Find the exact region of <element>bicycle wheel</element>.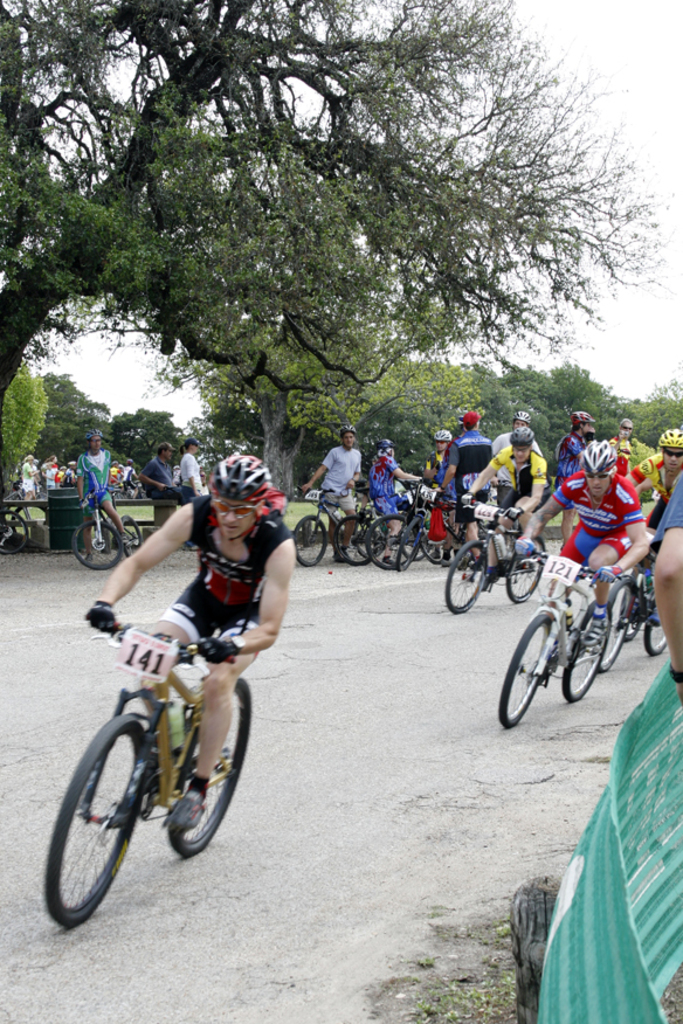
Exact region: crop(296, 517, 332, 563).
